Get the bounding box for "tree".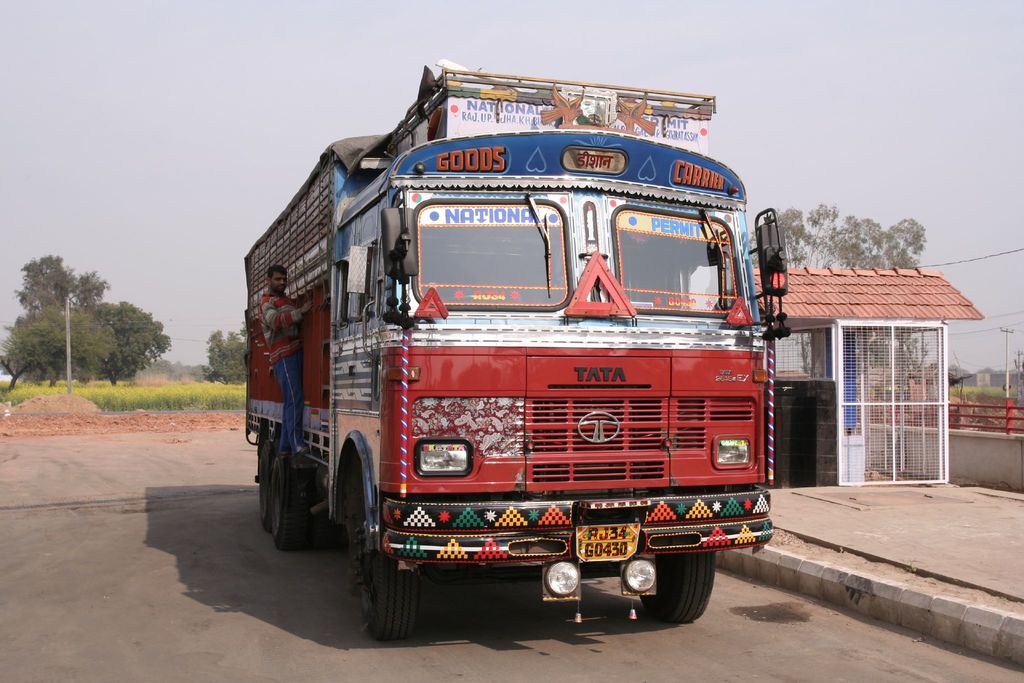
detection(87, 299, 172, 387).
